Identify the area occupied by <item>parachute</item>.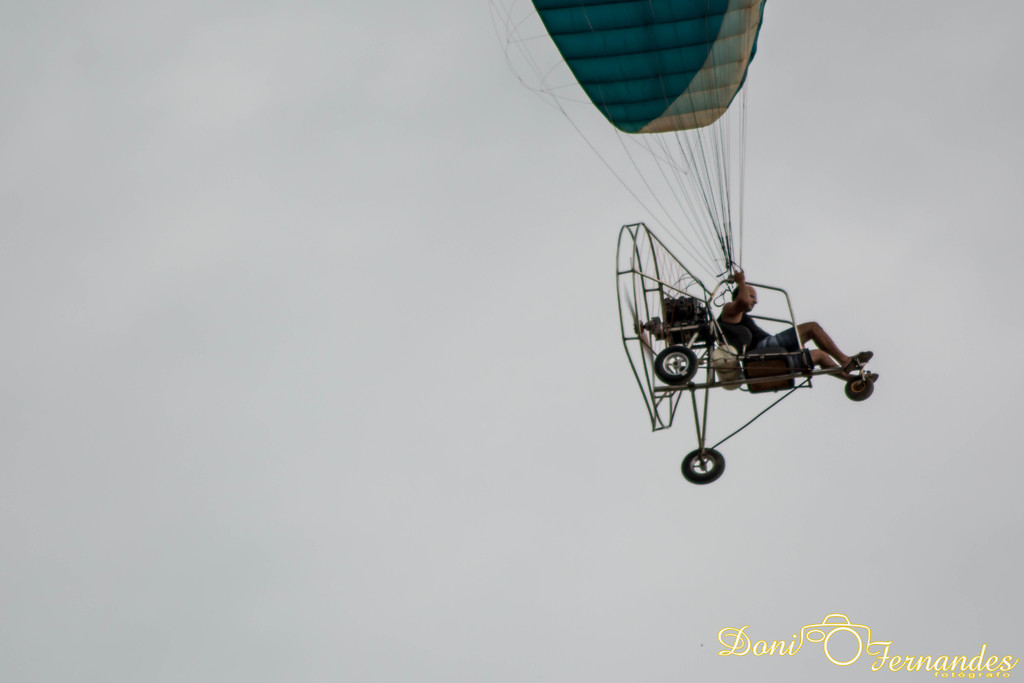
Area: (497,12,873,492).
